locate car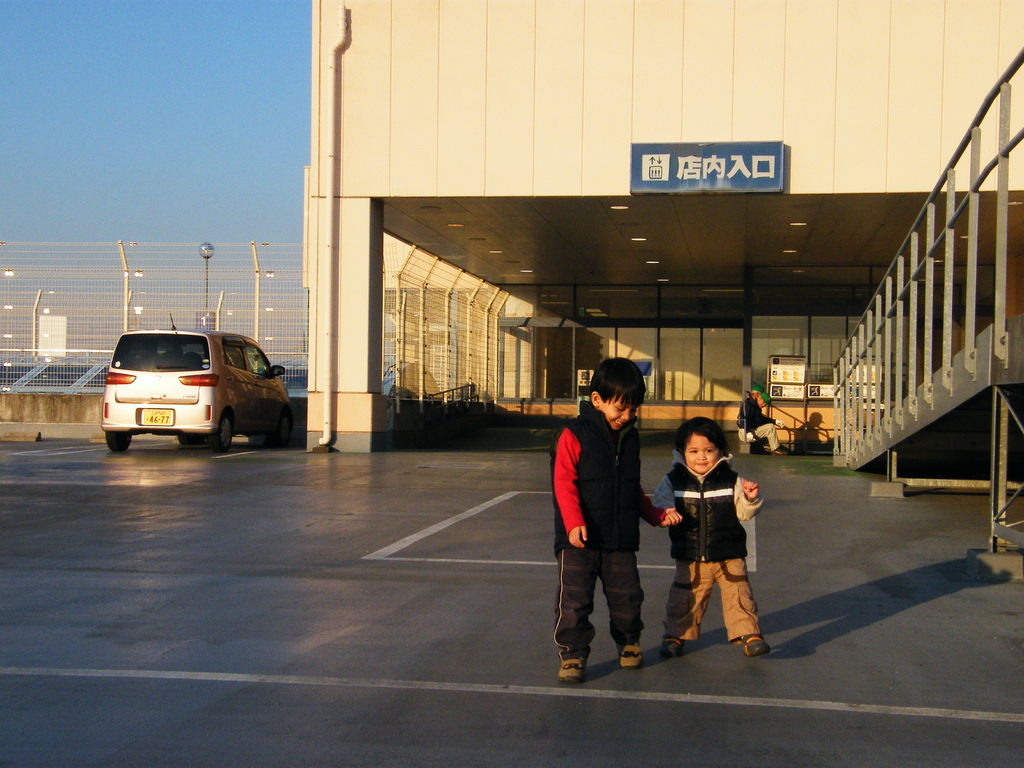
region(91, 319, 296, 454)
